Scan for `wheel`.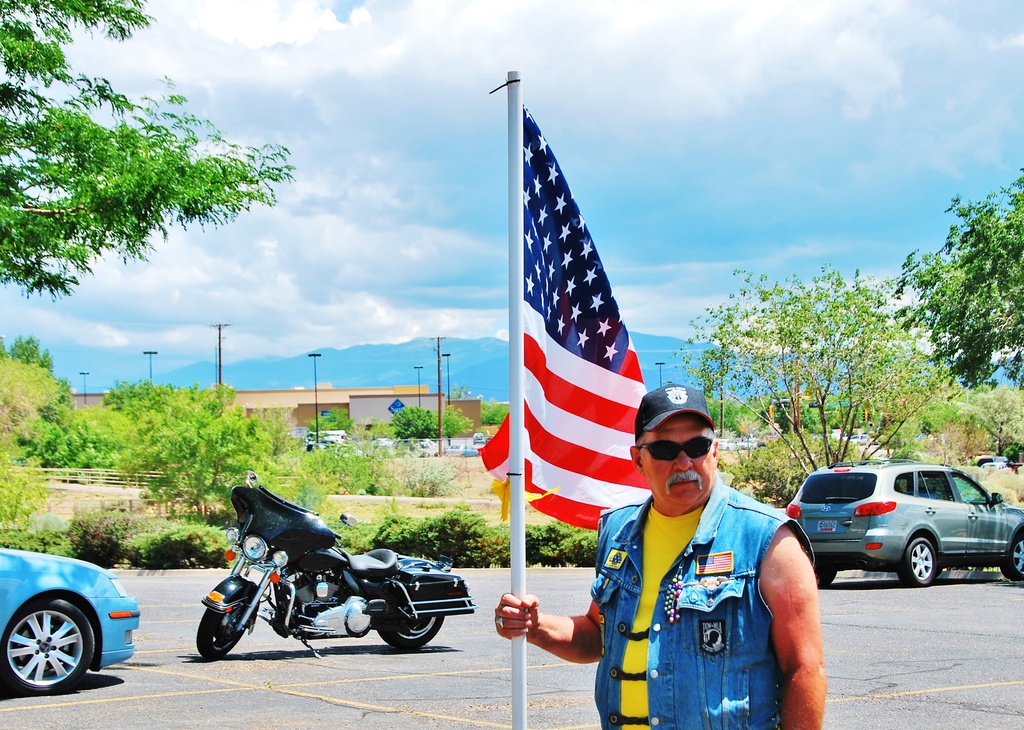
Scan result: [x1=894, y1=535, x2=935, y2=588].
